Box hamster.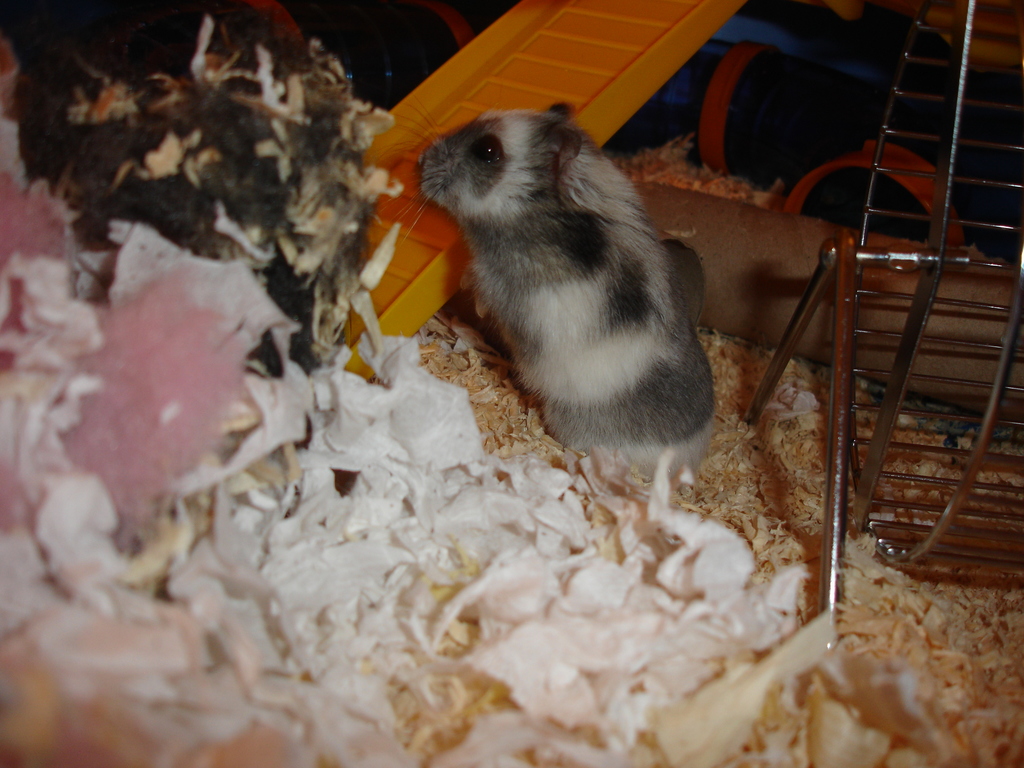
bbox(380, 90, 719, 479).
